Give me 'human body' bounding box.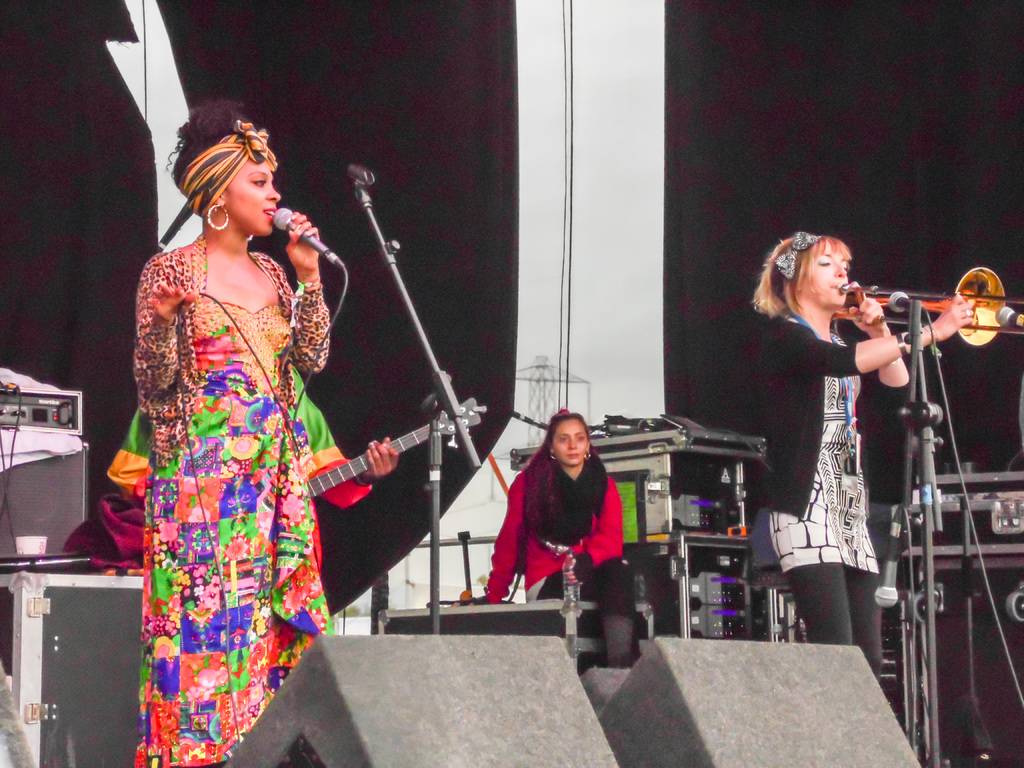
(134, 211, 330, 767).
